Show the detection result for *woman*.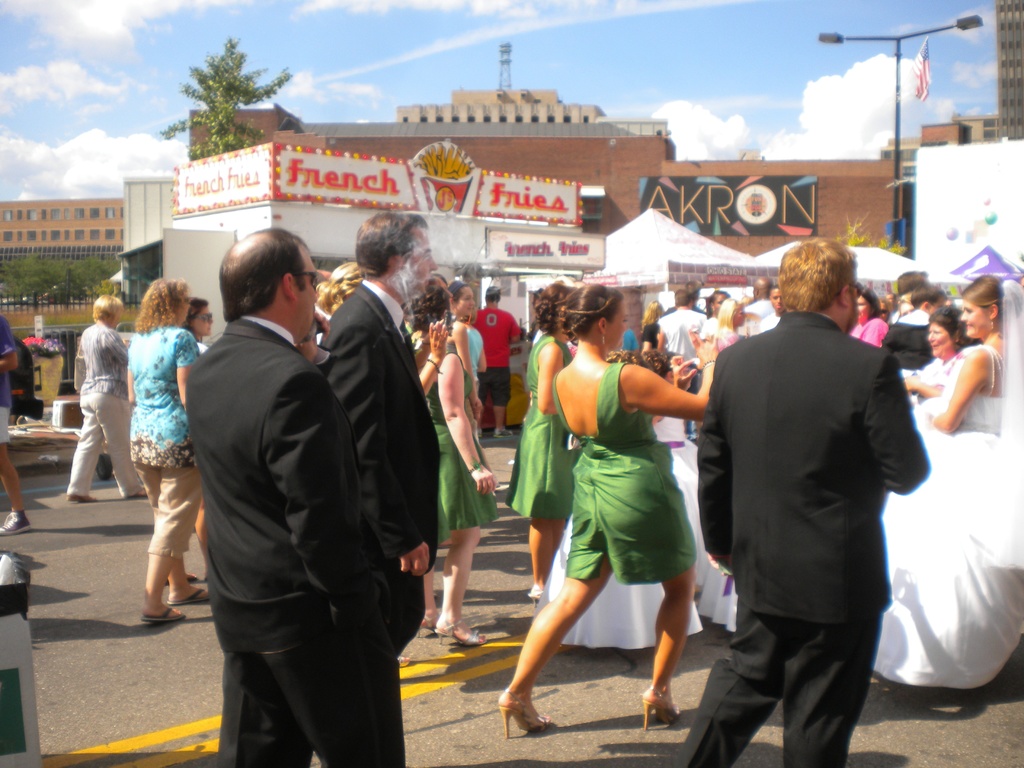
419 279 500 646.
